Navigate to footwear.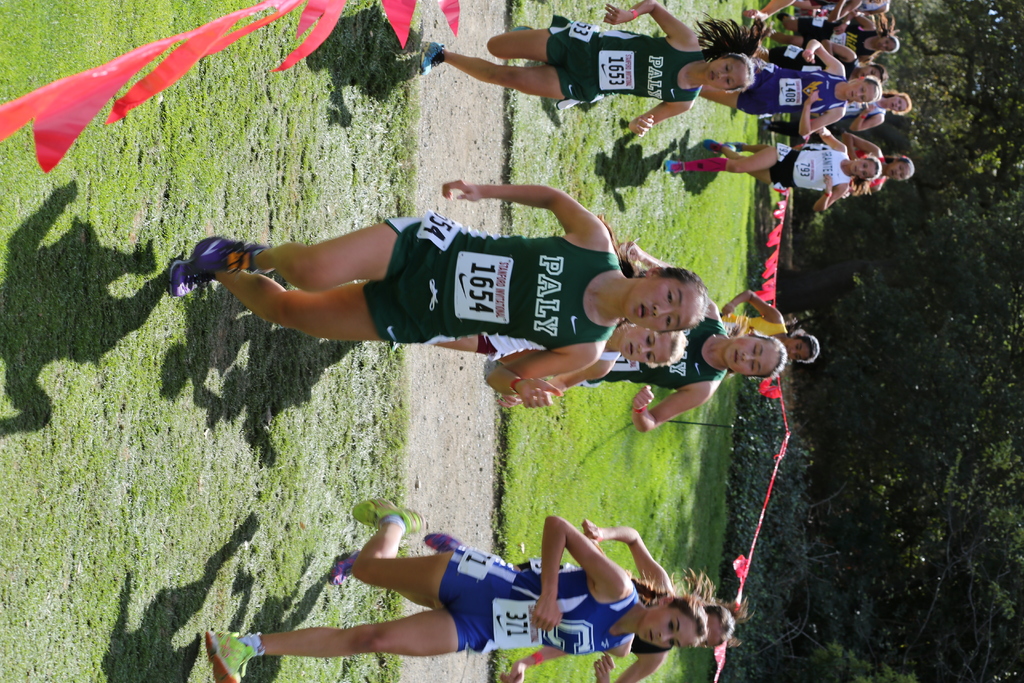
Navigation target: (left=328, top=553, right=356, bottom=583).
